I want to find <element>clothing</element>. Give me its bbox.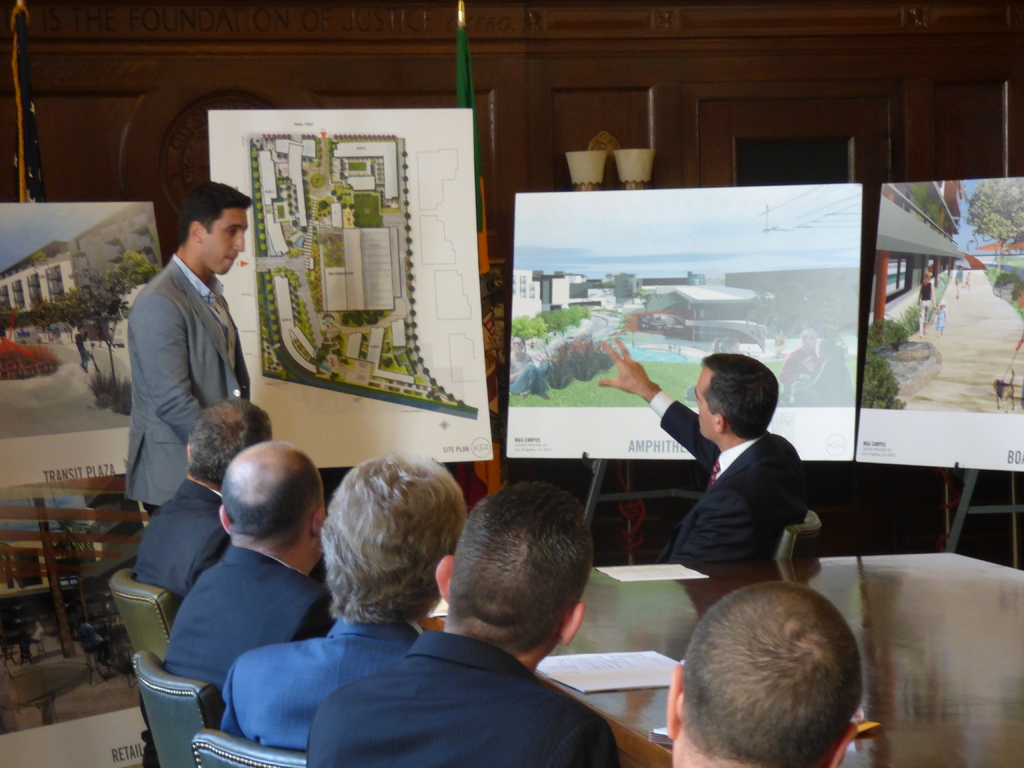
Rect(161, 545, 330, 681).
